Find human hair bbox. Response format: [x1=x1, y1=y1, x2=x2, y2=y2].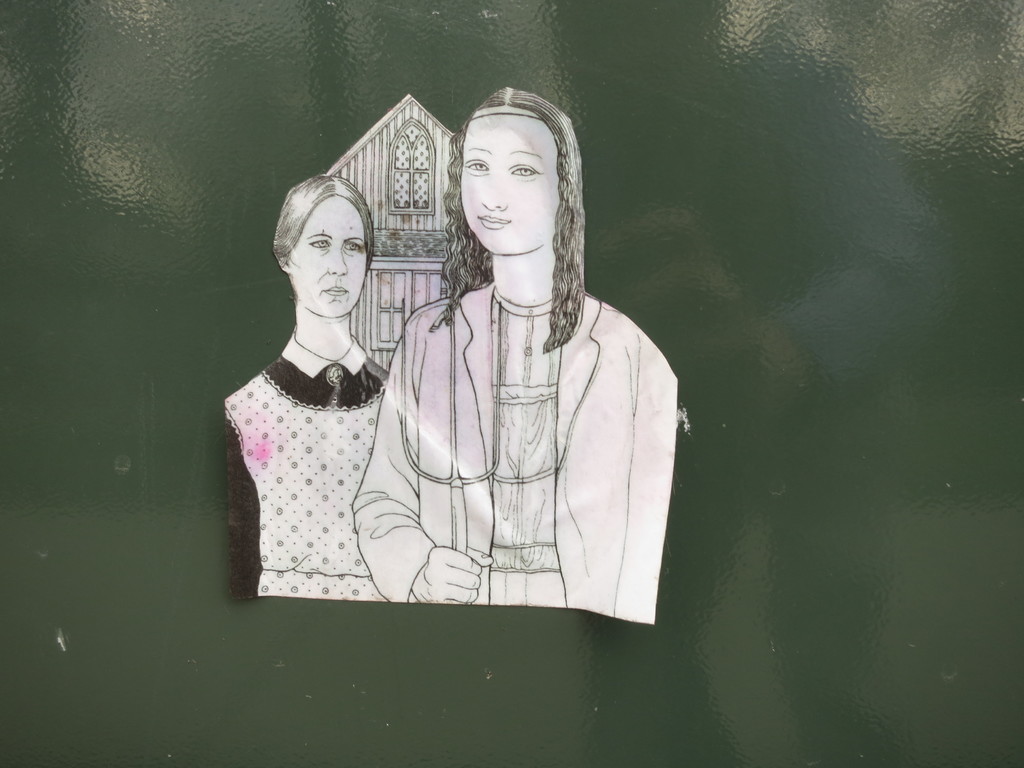
[x1=271, y1=175, x2=374, y2=300].
